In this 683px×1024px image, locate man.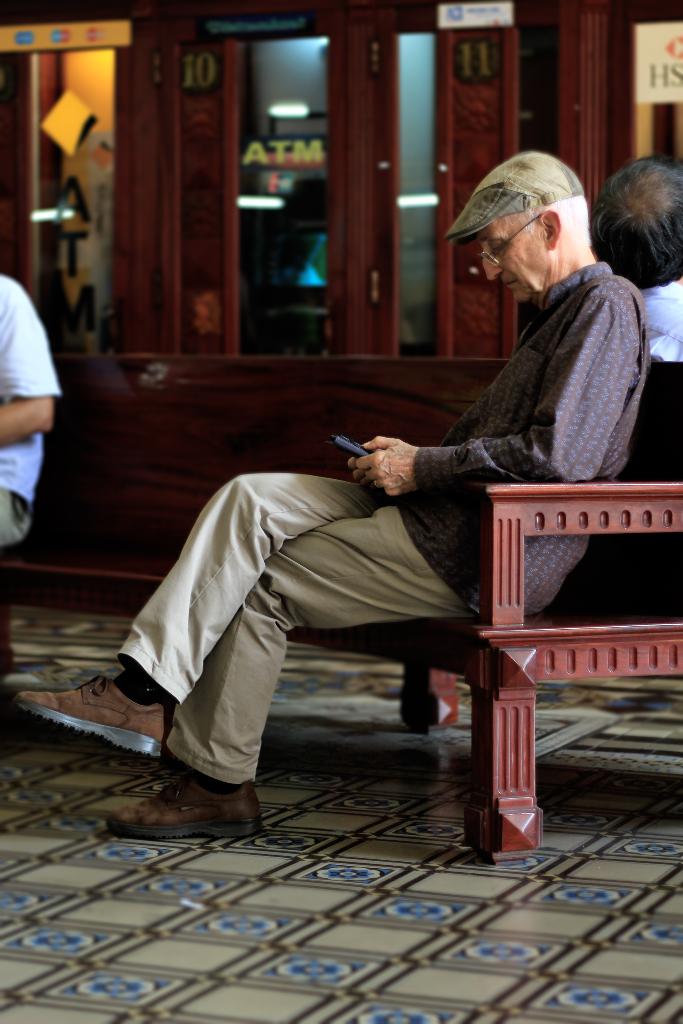
Bounding box: (x1=597, y1=151, x2=682, y2=368).
